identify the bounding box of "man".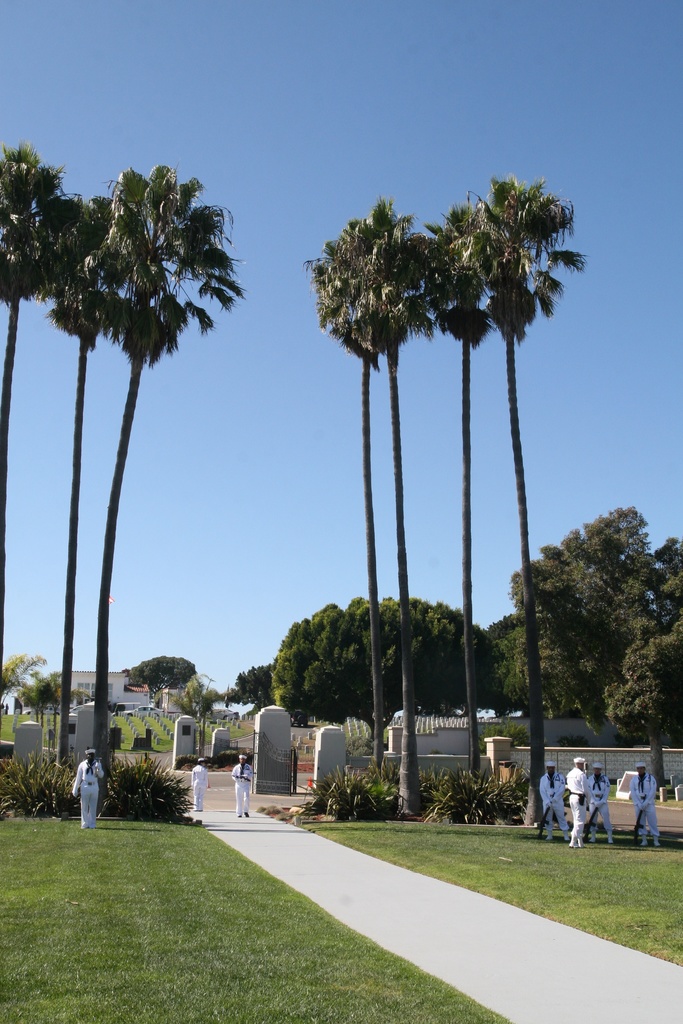
<region>538, 760, 572, 844</region>.
